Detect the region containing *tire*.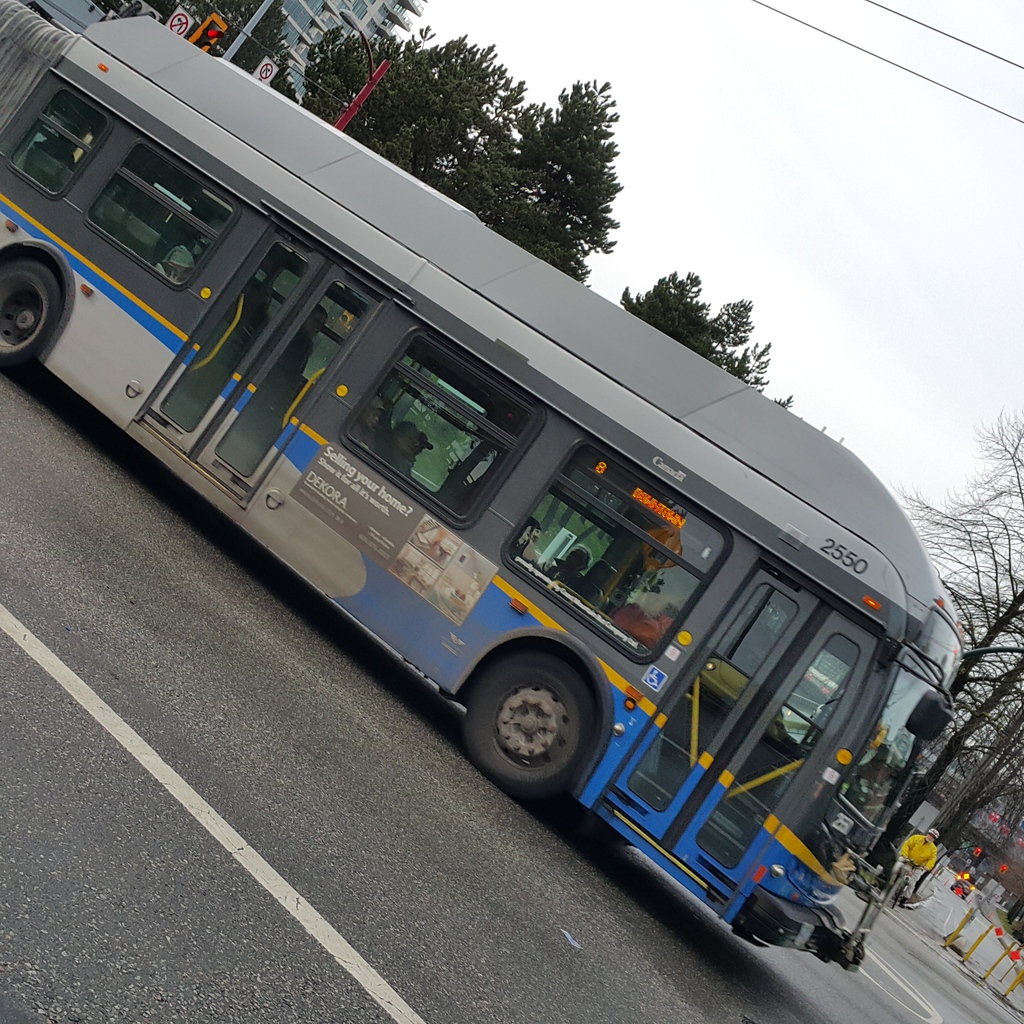
pyautogui.locateOnScreen(0, 261, 63, 368).
